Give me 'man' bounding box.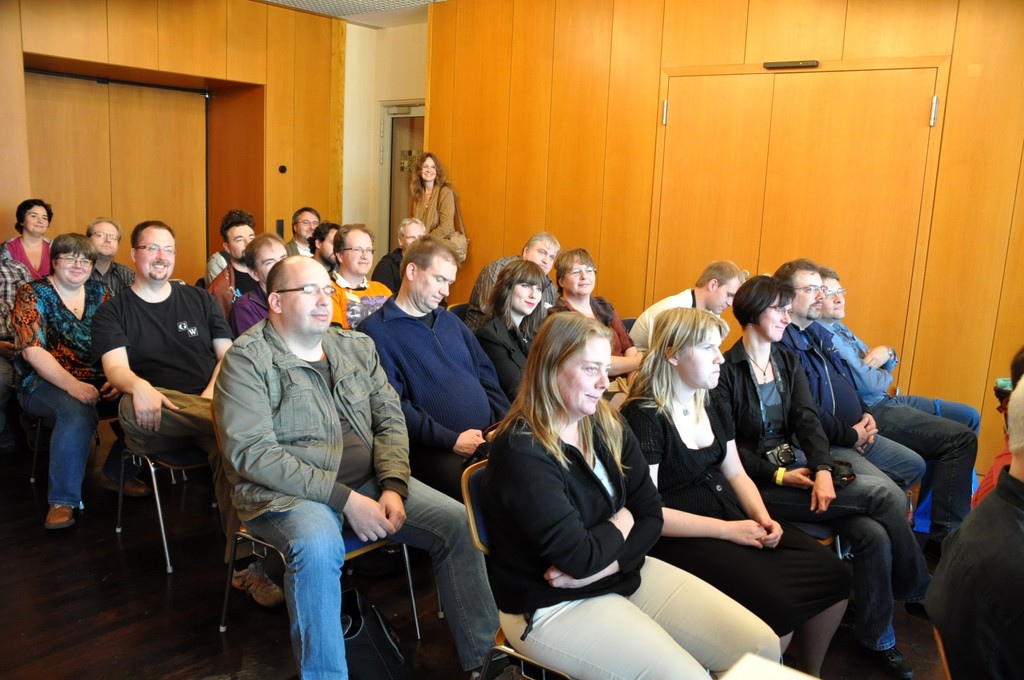
(767, 254, 944, 605).
